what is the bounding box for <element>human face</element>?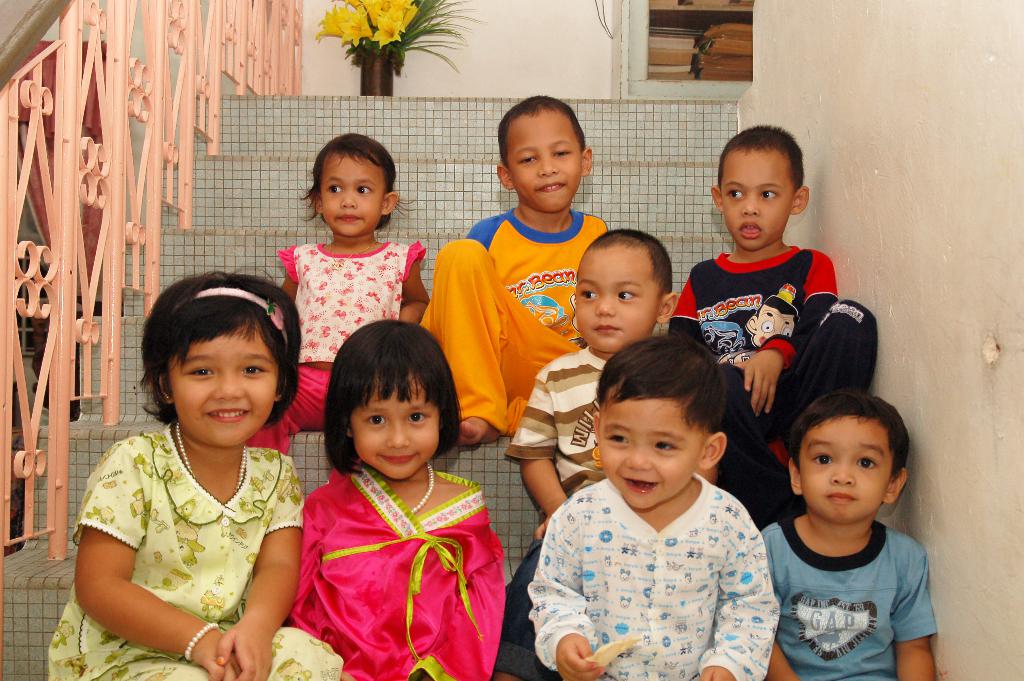
[x1=506, y1=111, x2=583, y2=217].
